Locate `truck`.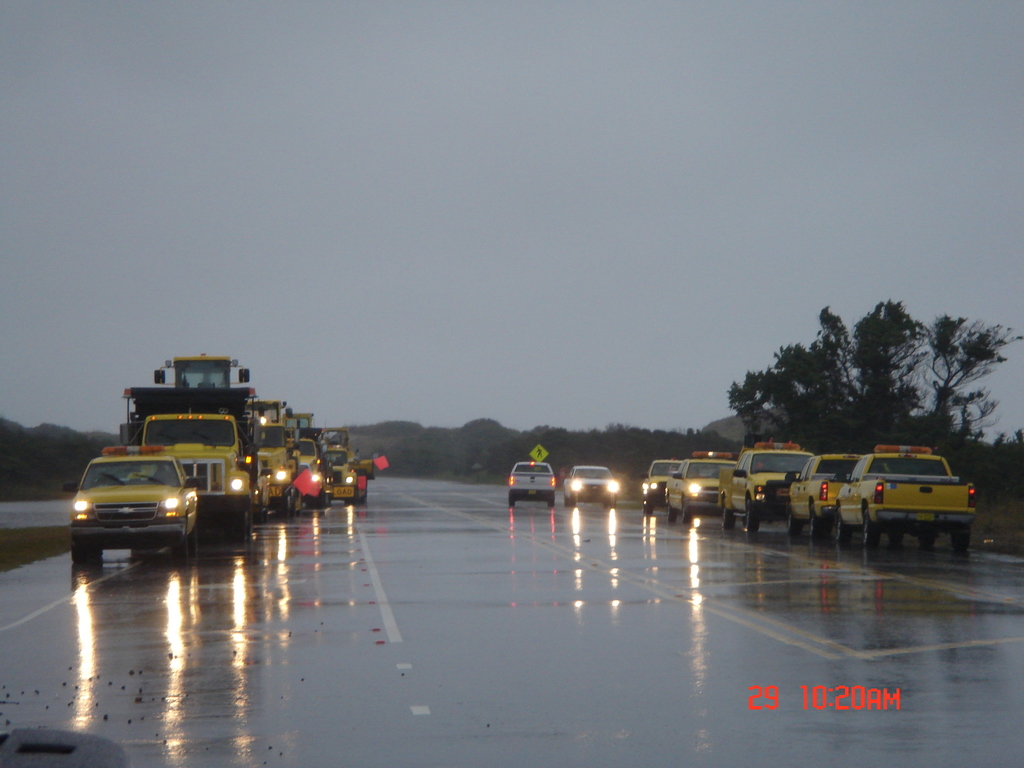
Bounding box: 558,456,639,516.
